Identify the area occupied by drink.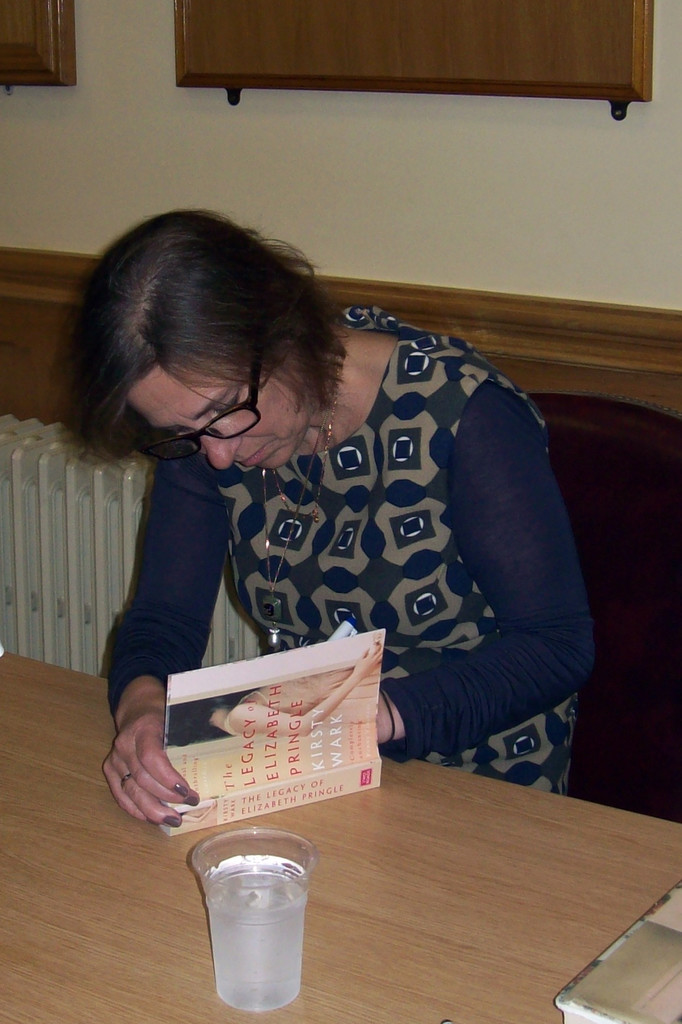
Area: (205, 849, 321, 1014).
